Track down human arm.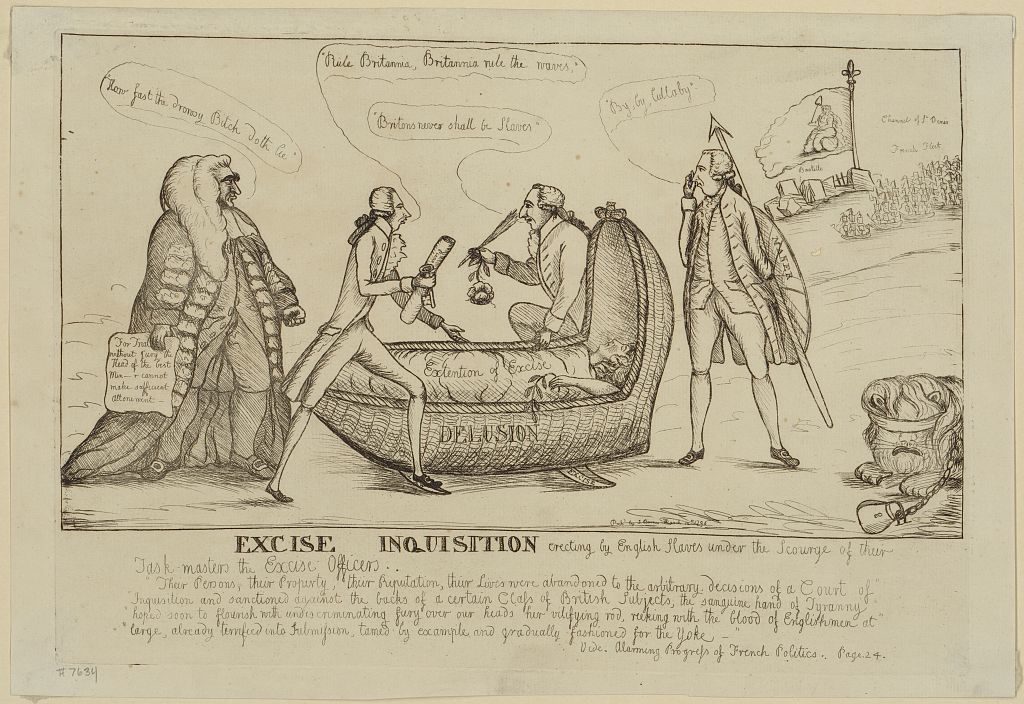
Tracked to [146,217,196,346].
